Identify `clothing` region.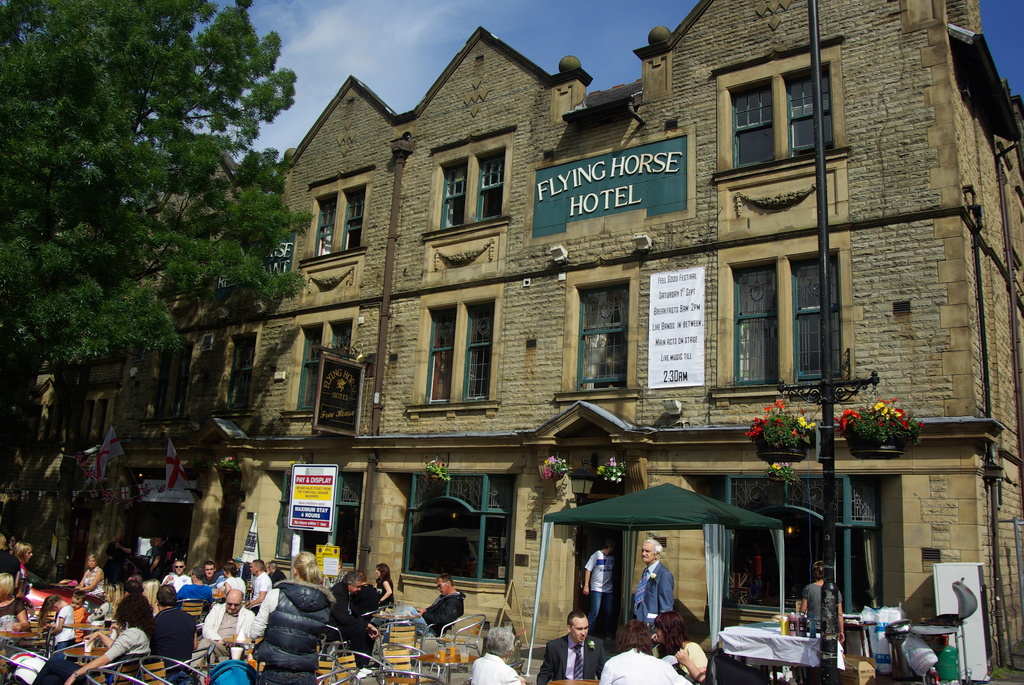
Region: Rect(582, 547, 616, 634).
